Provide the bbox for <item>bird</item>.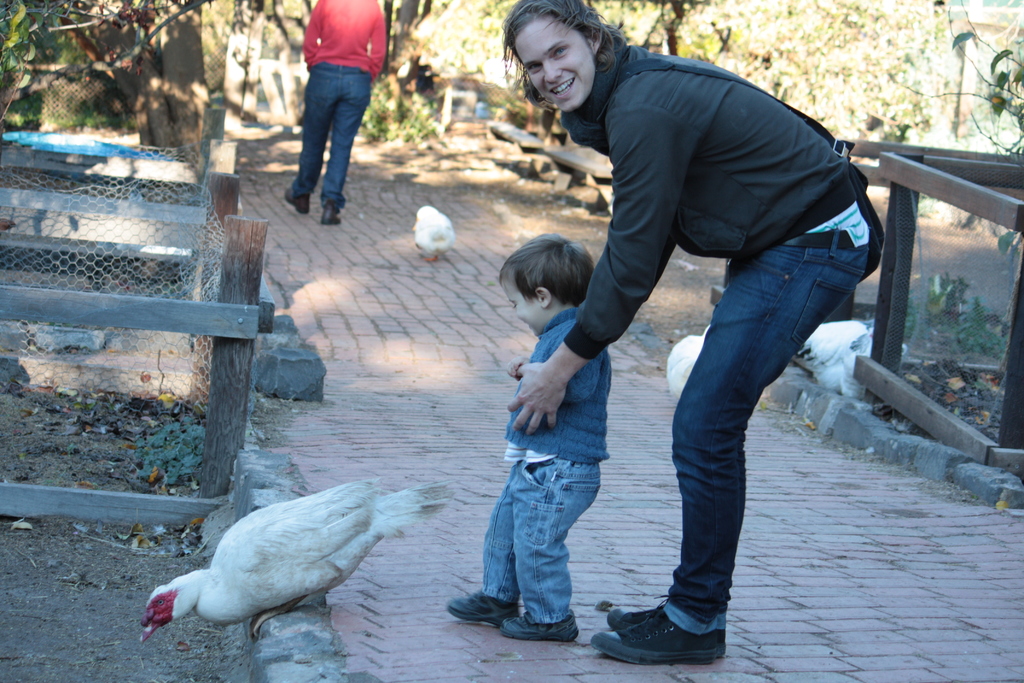
x1=136 y1=469 x2=403 y2=661.
